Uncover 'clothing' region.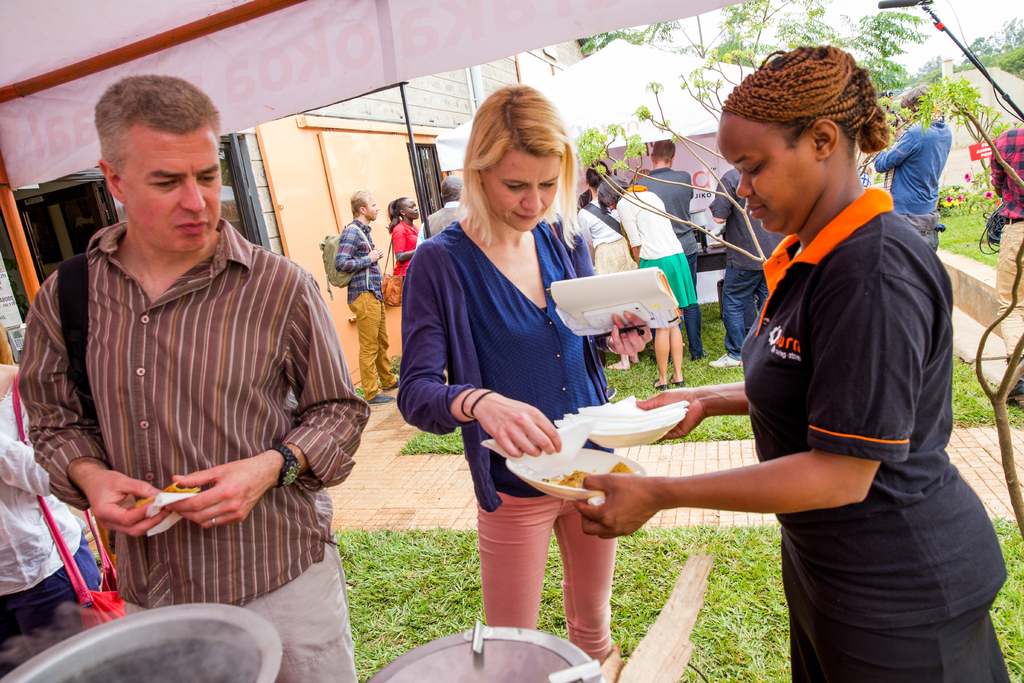
Uncovered: rect(415, 204, 464, 245).
